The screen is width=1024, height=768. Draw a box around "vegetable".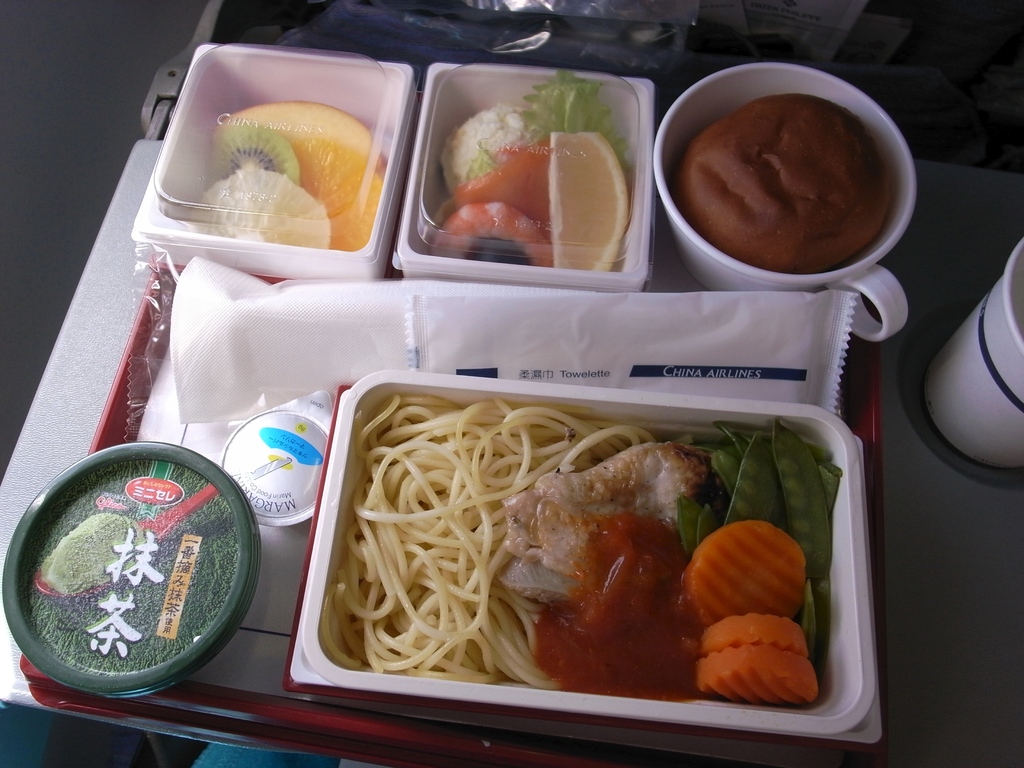
(left=684, top=519, right=813, bottom=626).
